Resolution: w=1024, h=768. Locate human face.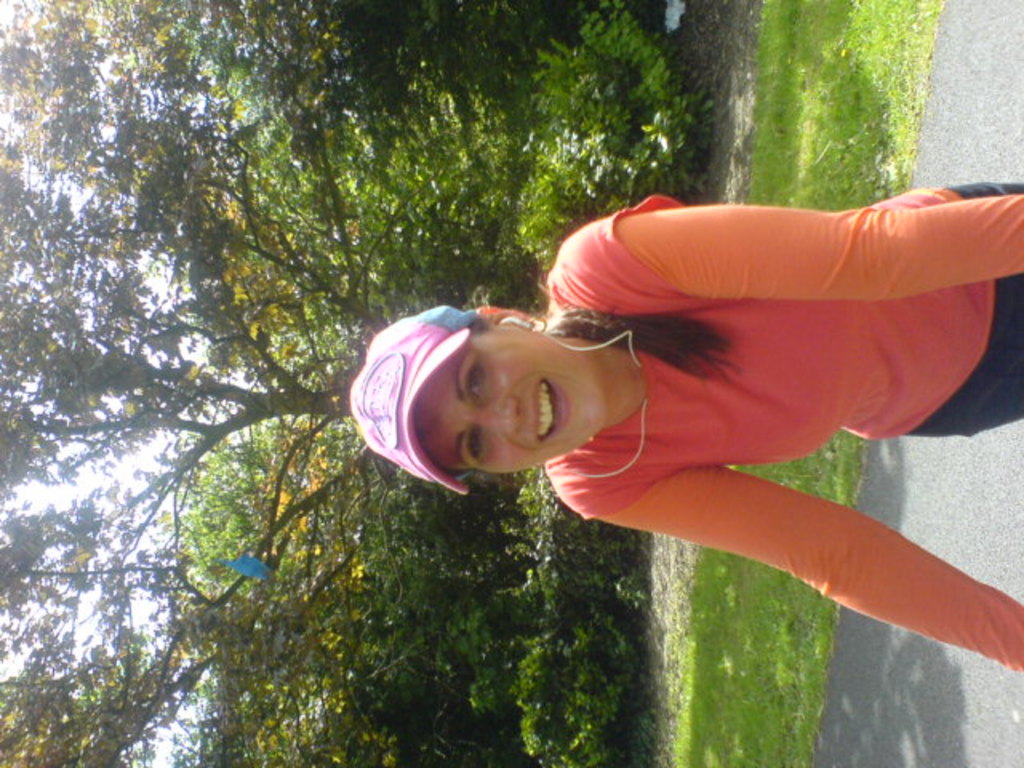
(416,330,600,478).
